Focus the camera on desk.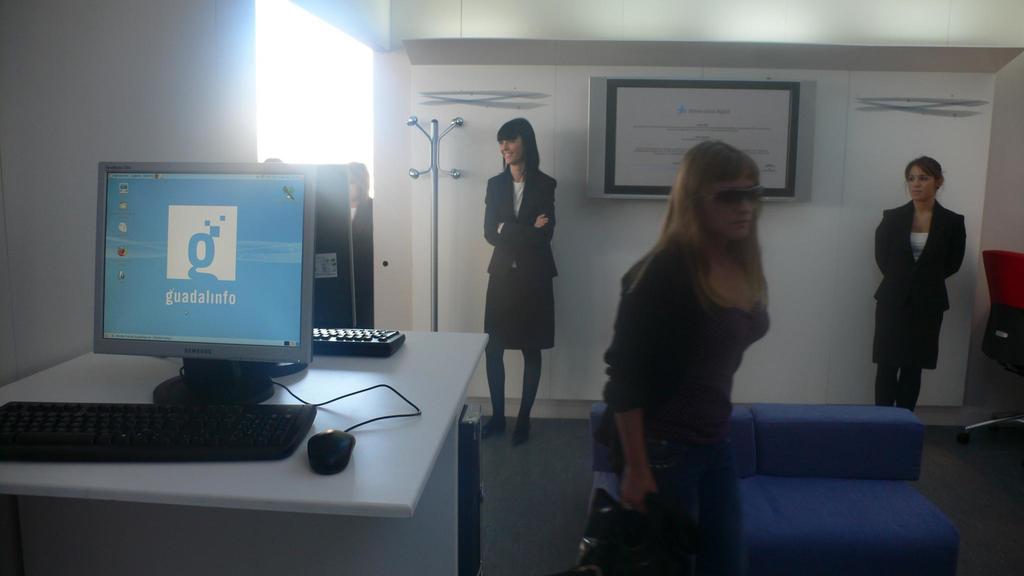
Focus region: 0/322/514/545.
